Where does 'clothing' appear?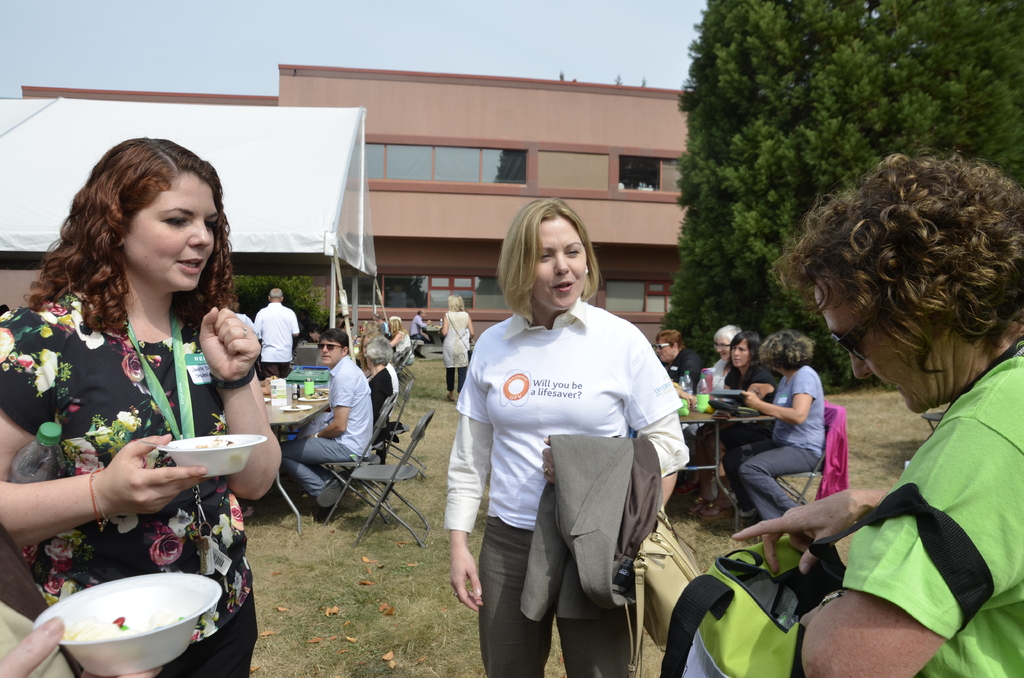
Appears at <bbox>440, 301, 472, 388</bbox>.
